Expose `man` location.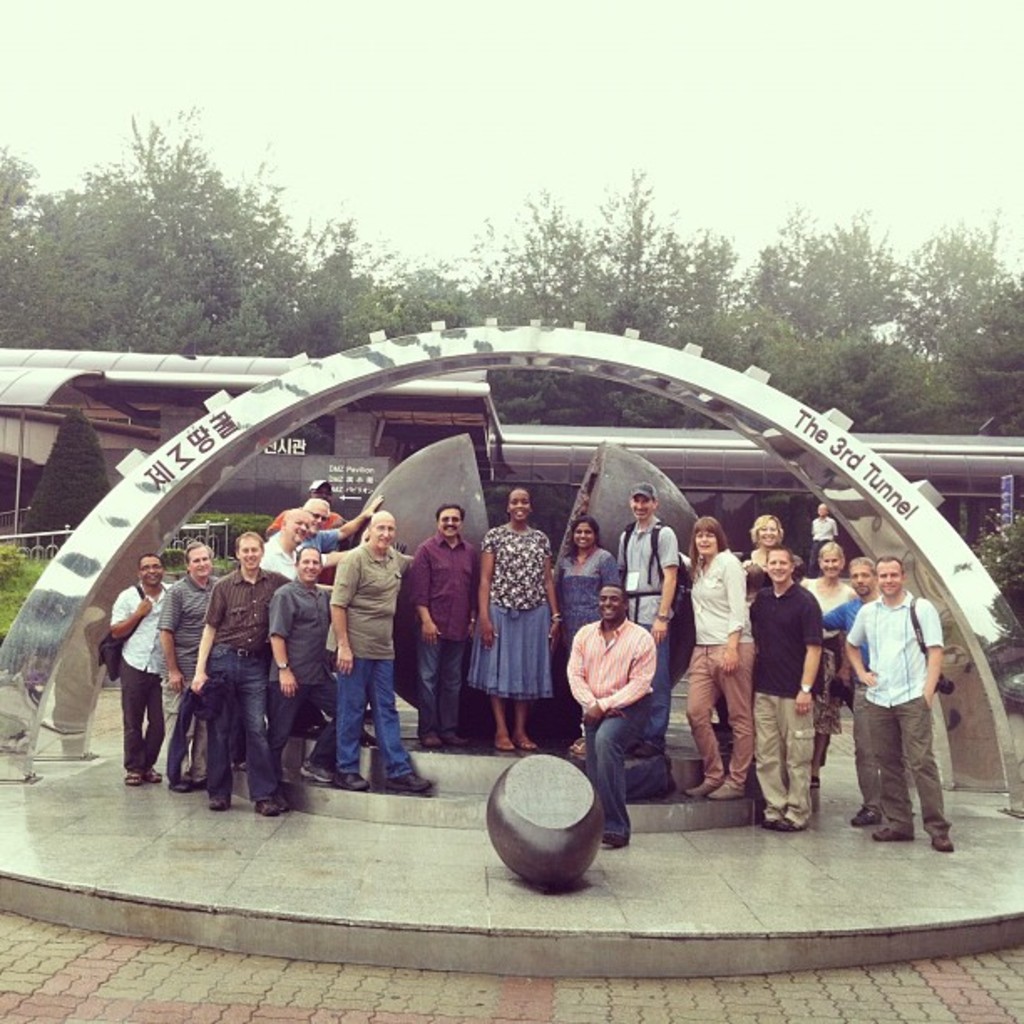
Exposed at detection(847, 550, 945, 855).
